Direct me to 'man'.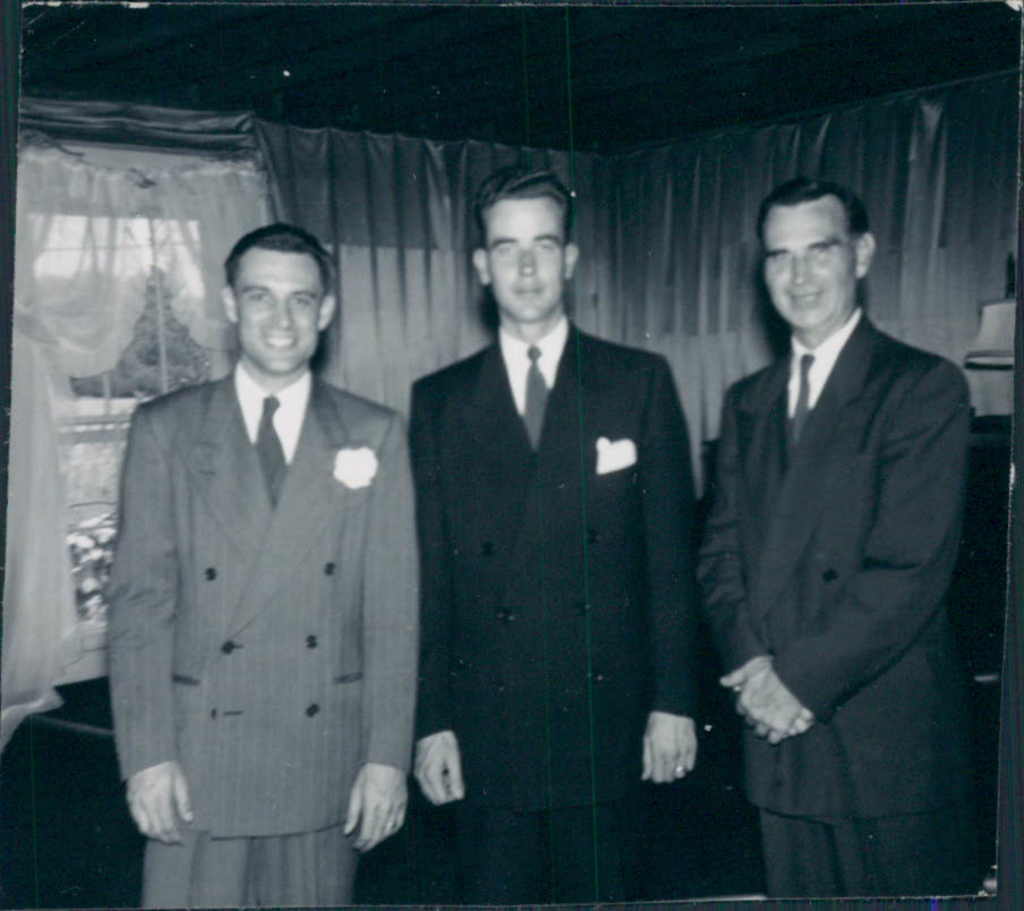
Direction: bbox=[691, 181, 979, 895].
